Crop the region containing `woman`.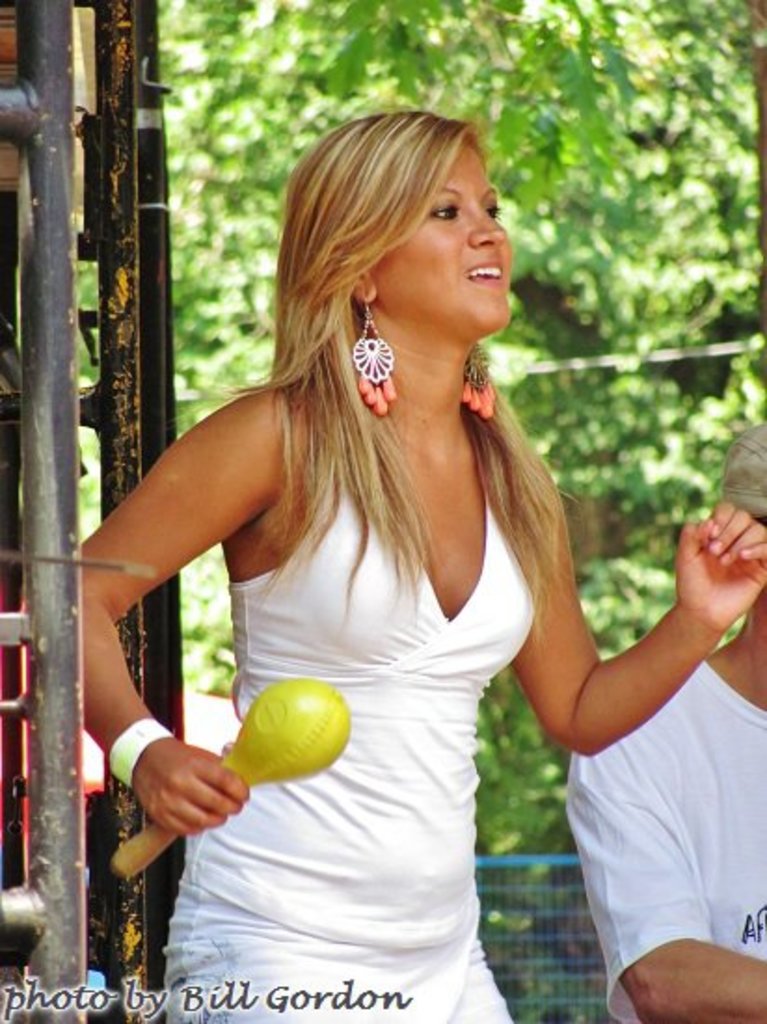
Crop region: l=48, t=117, r=765, b=1022.
